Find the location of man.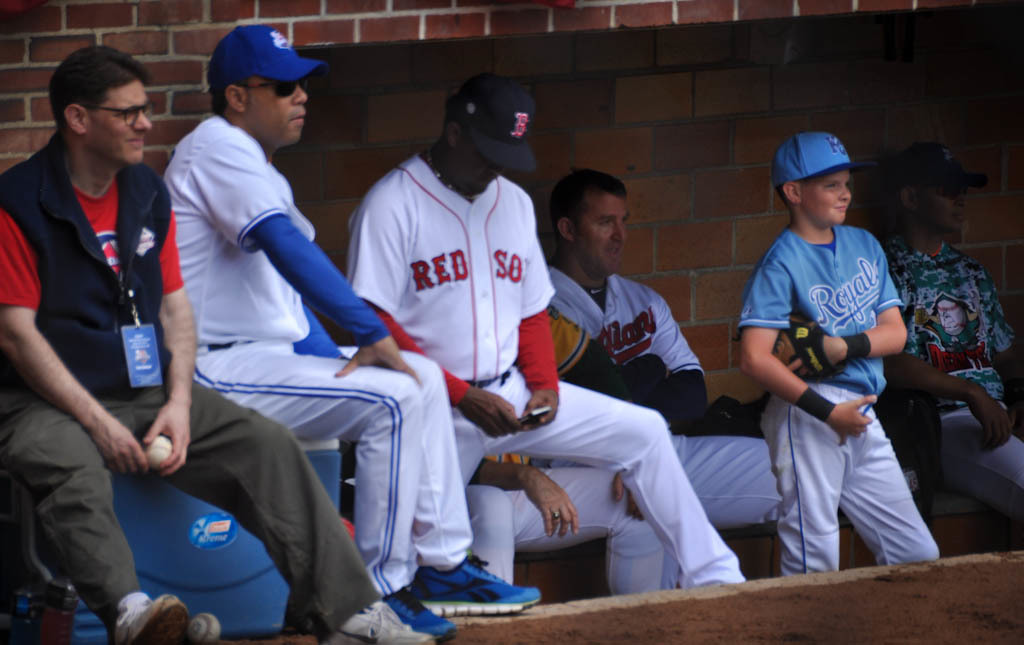
Location: [340,71,744,588].
